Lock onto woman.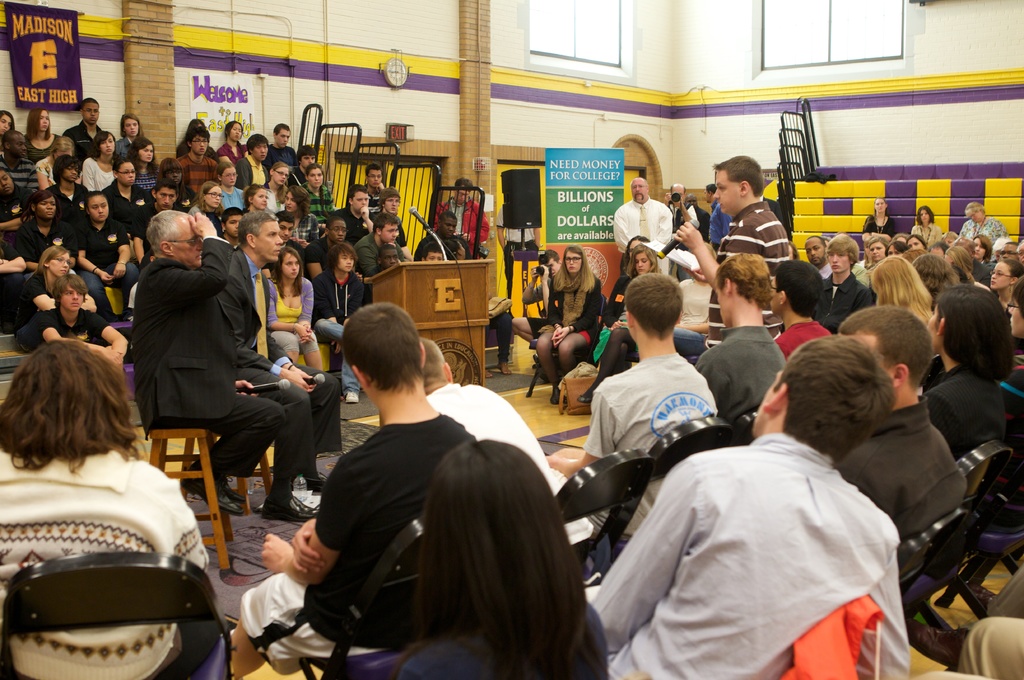
Locked: bbox=(263, 162, 288, 215).
